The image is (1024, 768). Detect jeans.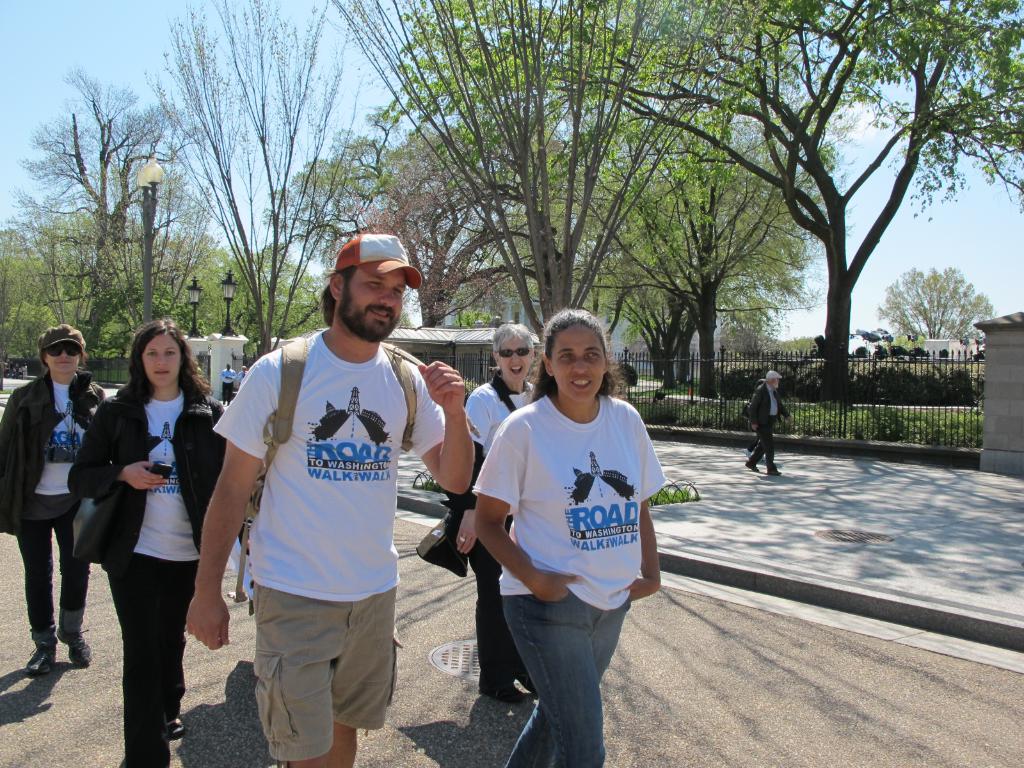
Detection: bbox=(20, 518, 90, 640).
